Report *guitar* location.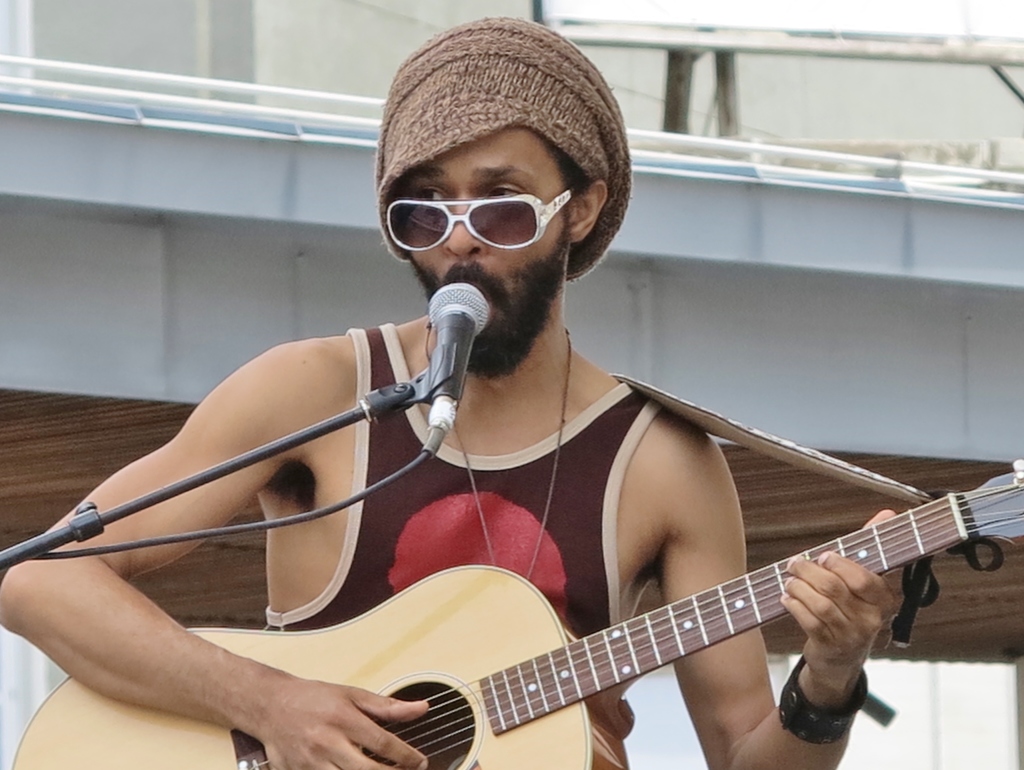
Report: rect(7, 458, 1023, 769).
